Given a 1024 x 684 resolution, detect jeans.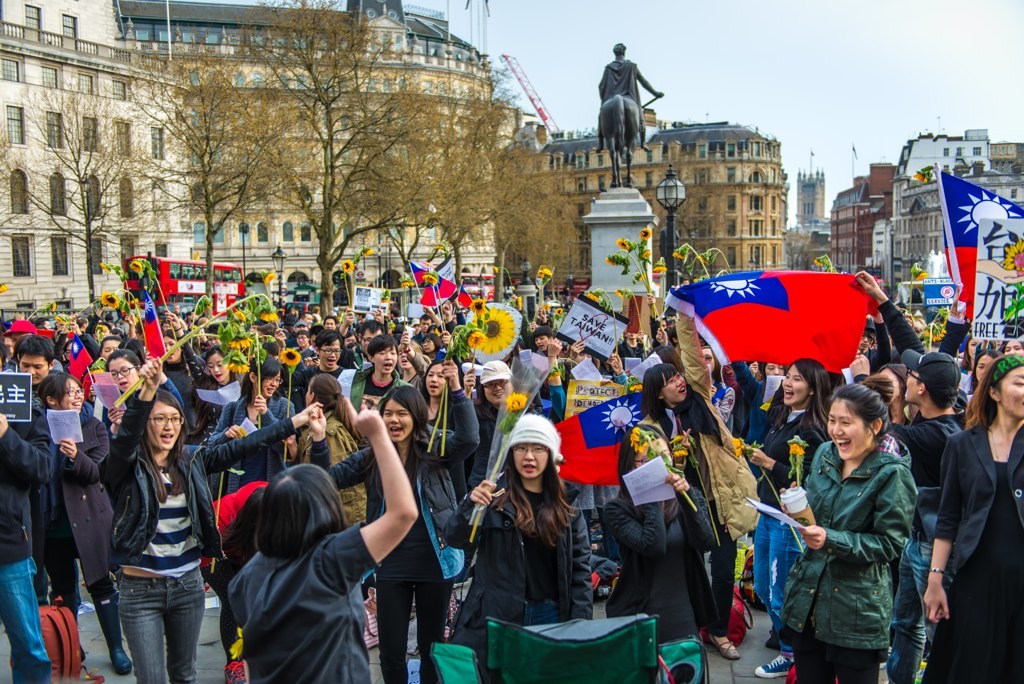
0 554 50 683.
